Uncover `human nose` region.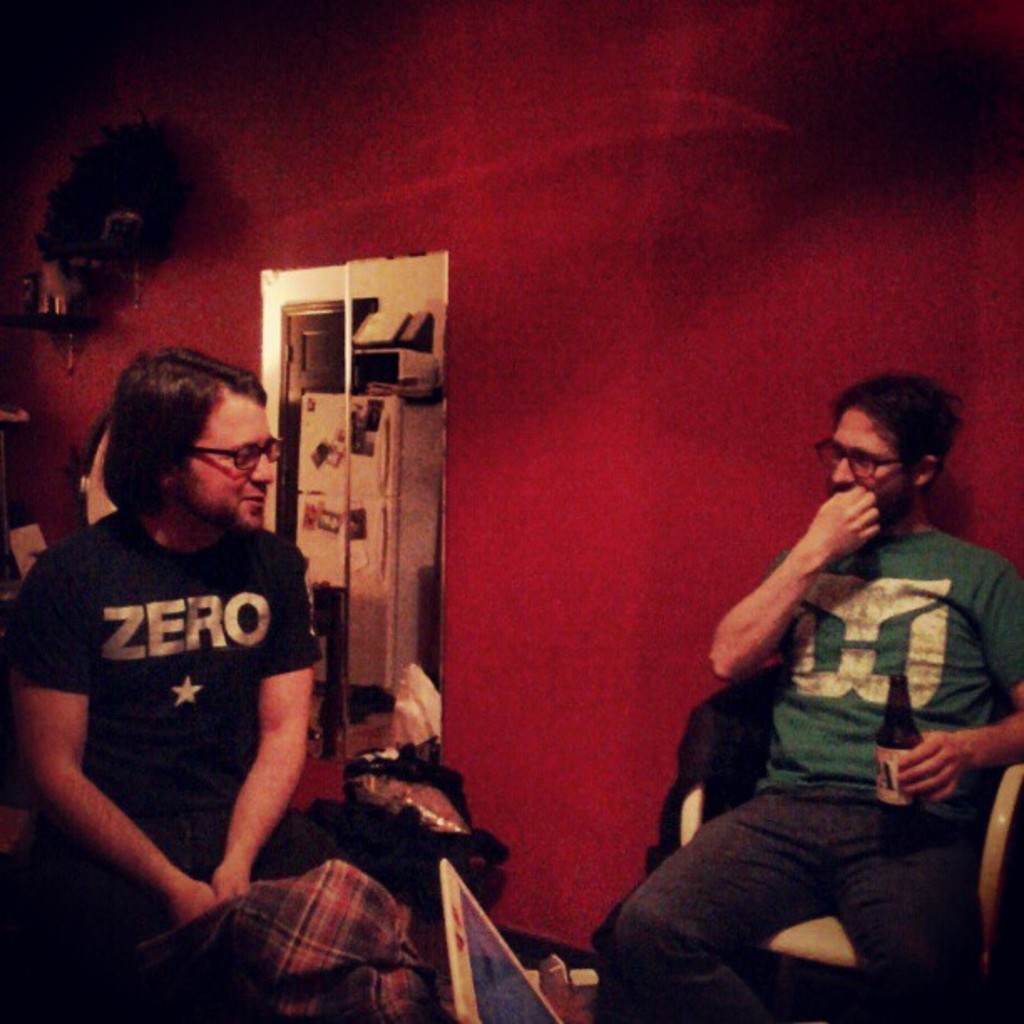
Uncovered: [832, 453, 853, 482].
